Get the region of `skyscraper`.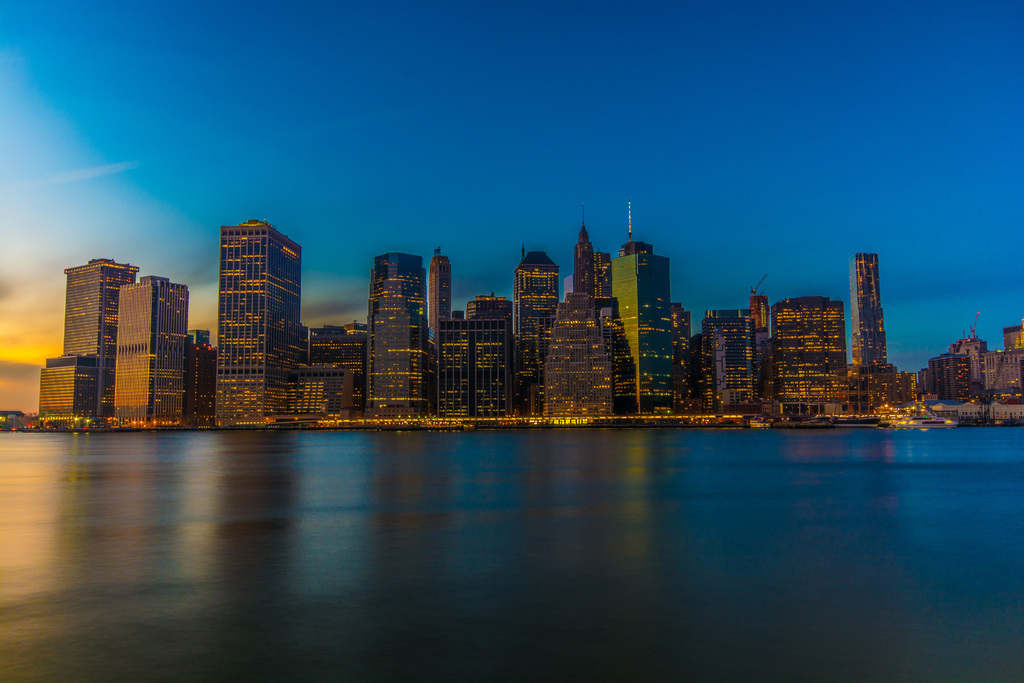
pyautogui.locateOnScreen(63, 250, 150, 393).
